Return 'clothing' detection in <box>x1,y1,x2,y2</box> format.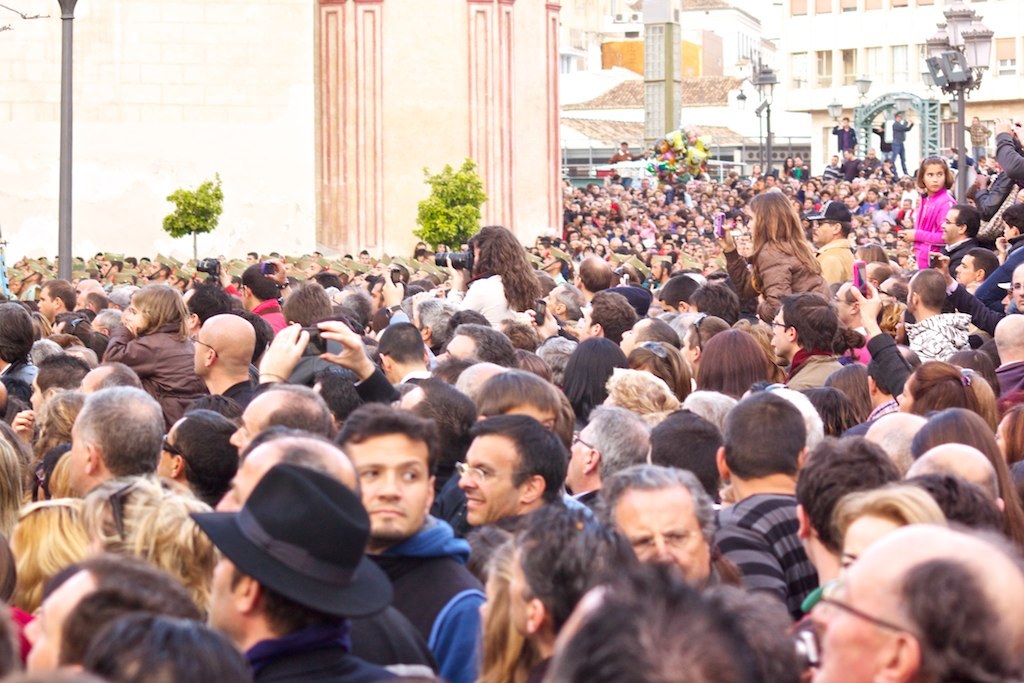
<box>974,239,1023,304</box>.
